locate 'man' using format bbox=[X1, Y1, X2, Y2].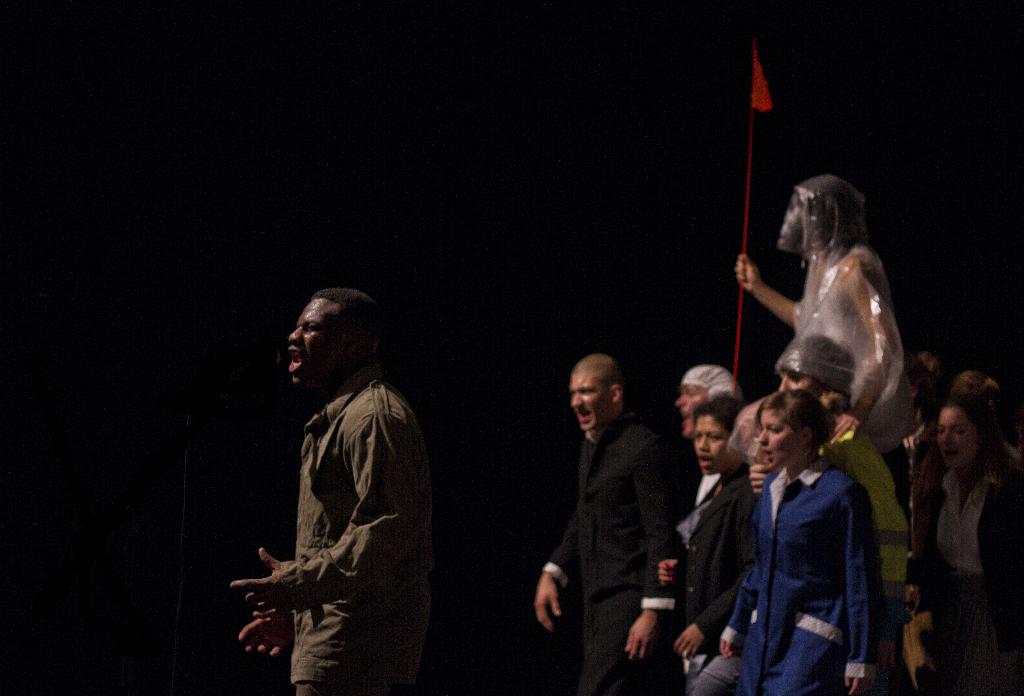
bbox=[227, 271, 449, 695].
